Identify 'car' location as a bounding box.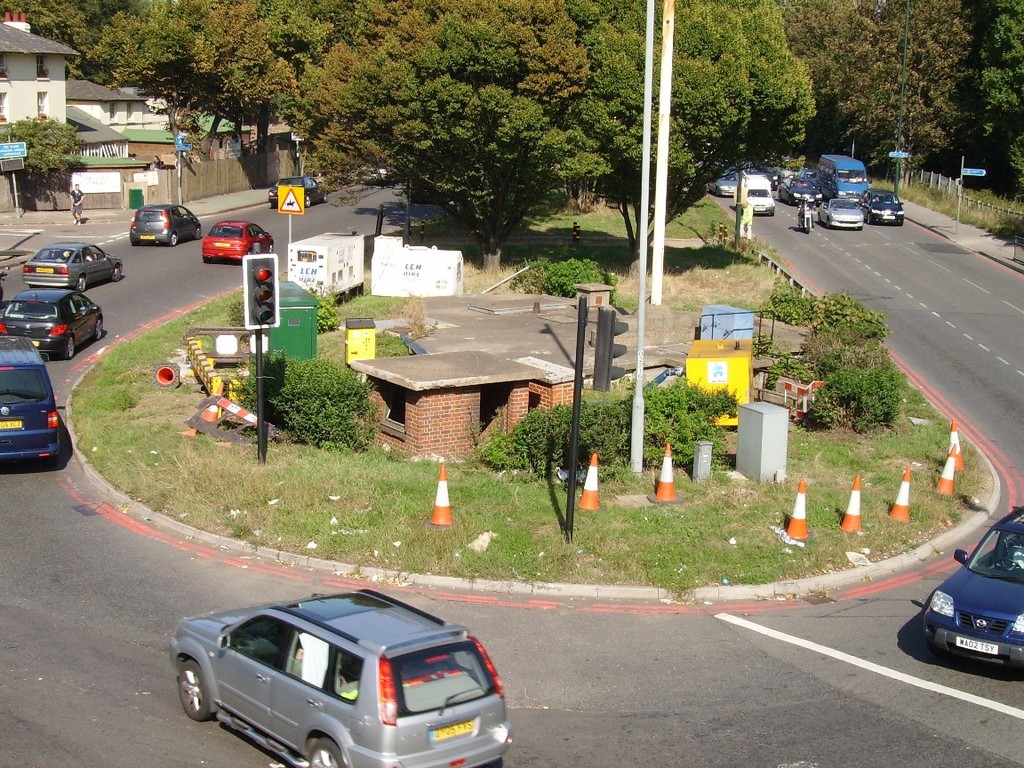
(859,188,904,225).
